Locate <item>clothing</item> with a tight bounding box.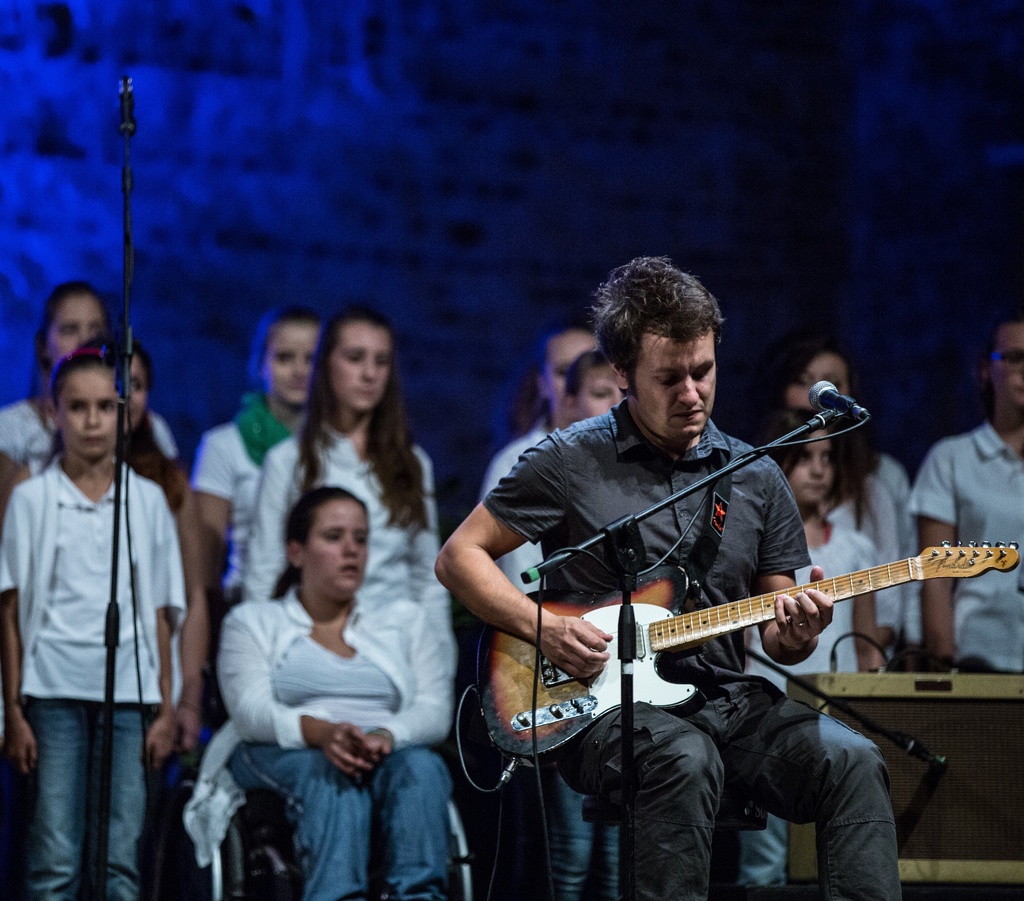
Rect(0, 387, 70, 480).
